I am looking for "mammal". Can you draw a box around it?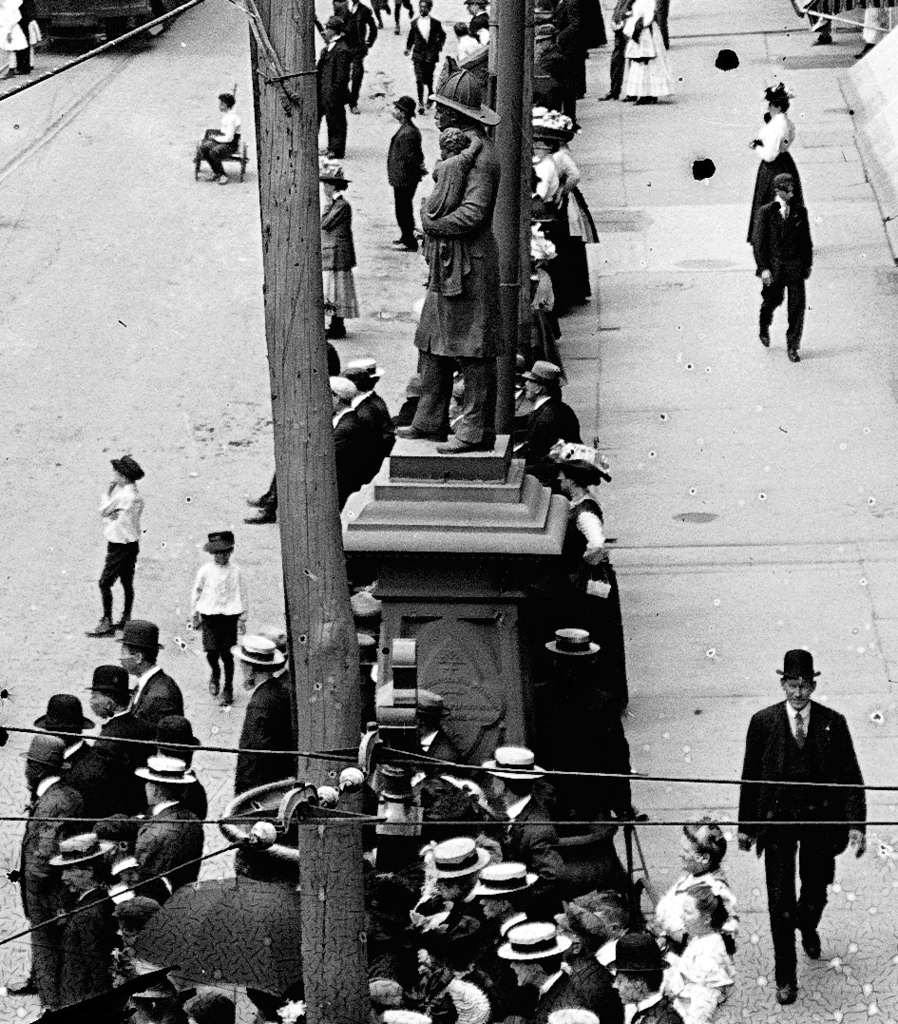
Sure, the bounding box is box=[419, 126, 481, 292].
